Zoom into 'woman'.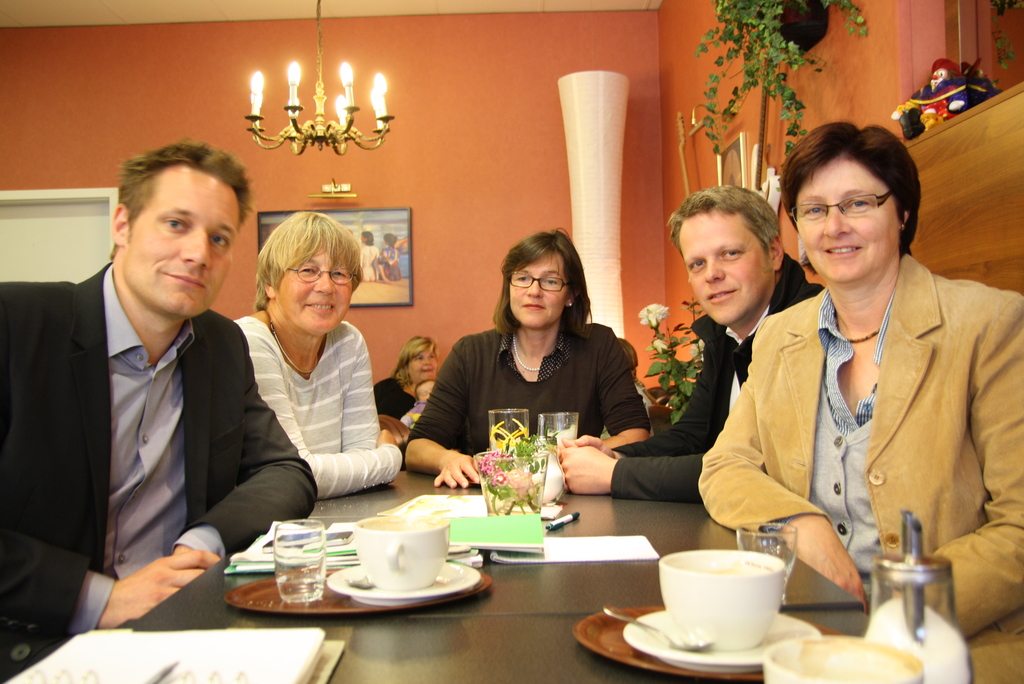
Zoom target: [421, 235, 639, 512].
